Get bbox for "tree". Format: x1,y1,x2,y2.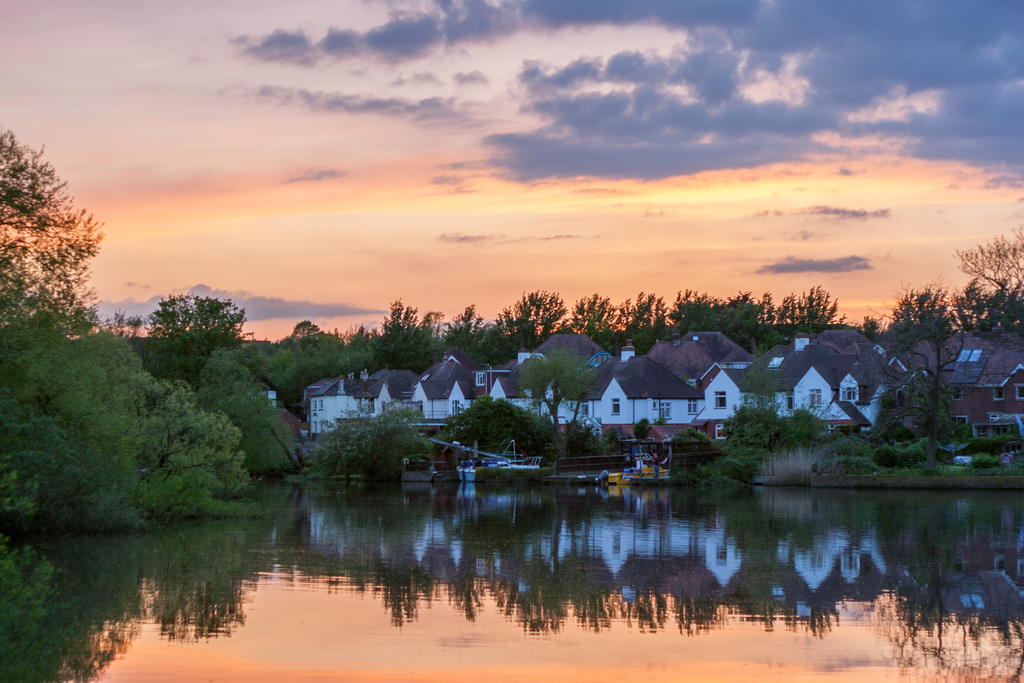
0,124,109,336.
